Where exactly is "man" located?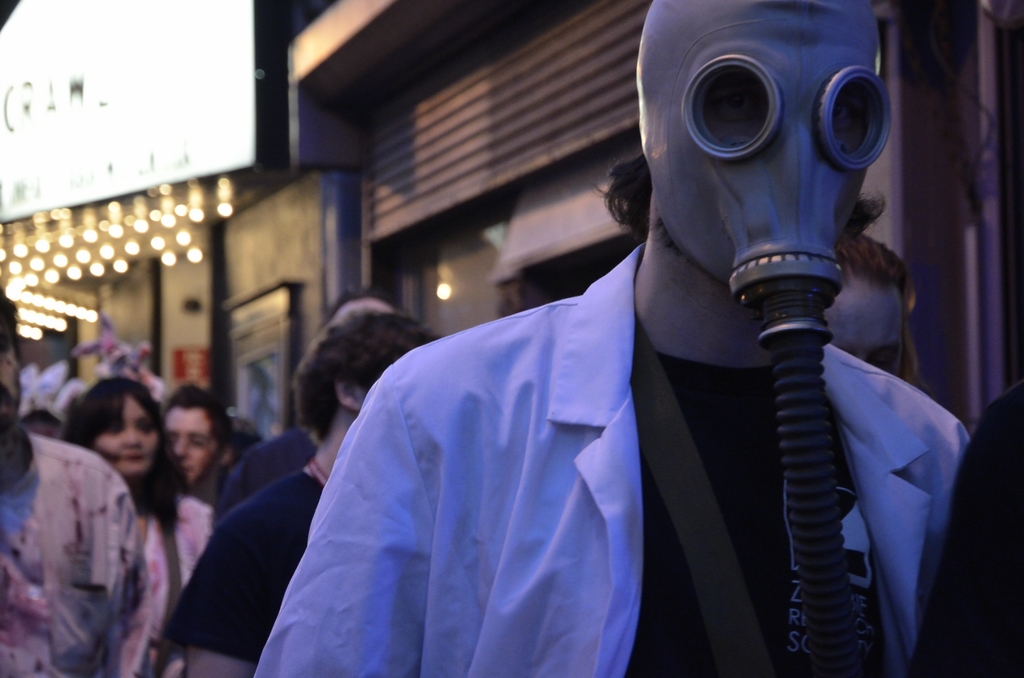
Its bounding box is (left=169, top=387, right=230, bottom=515).
